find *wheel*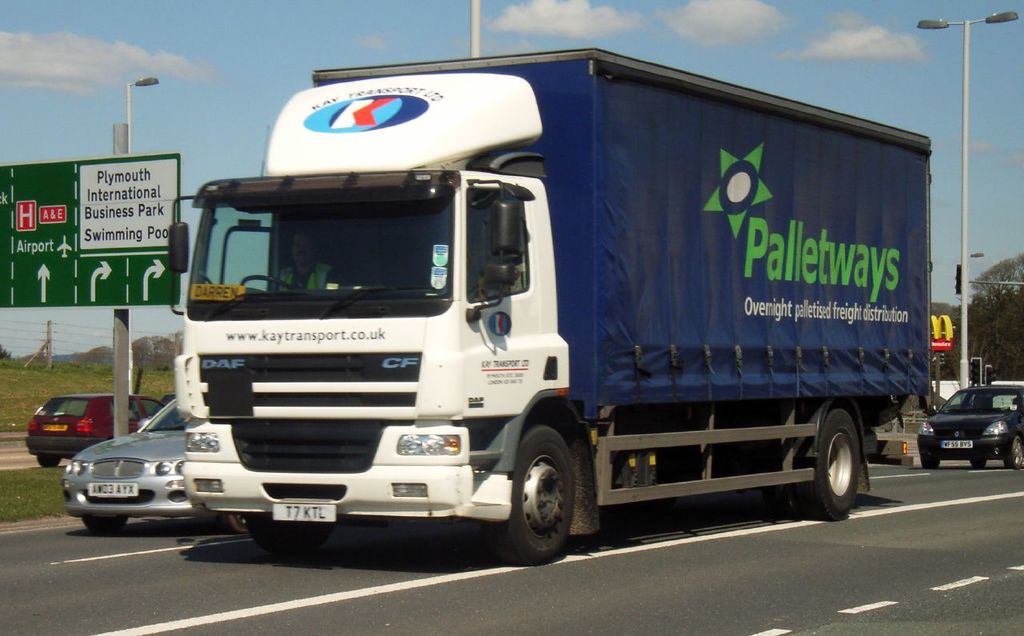
box=[39, 456, 61, 468]
